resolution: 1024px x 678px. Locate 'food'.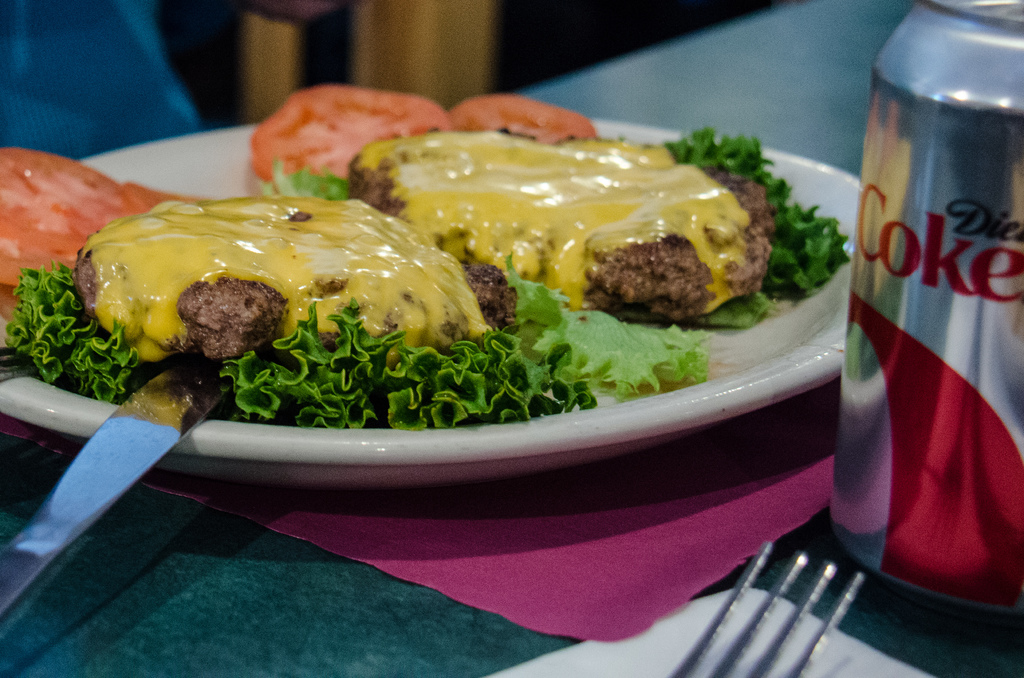
{"left": 0, "top": 144, "right": 199, "bottom": 286}.
